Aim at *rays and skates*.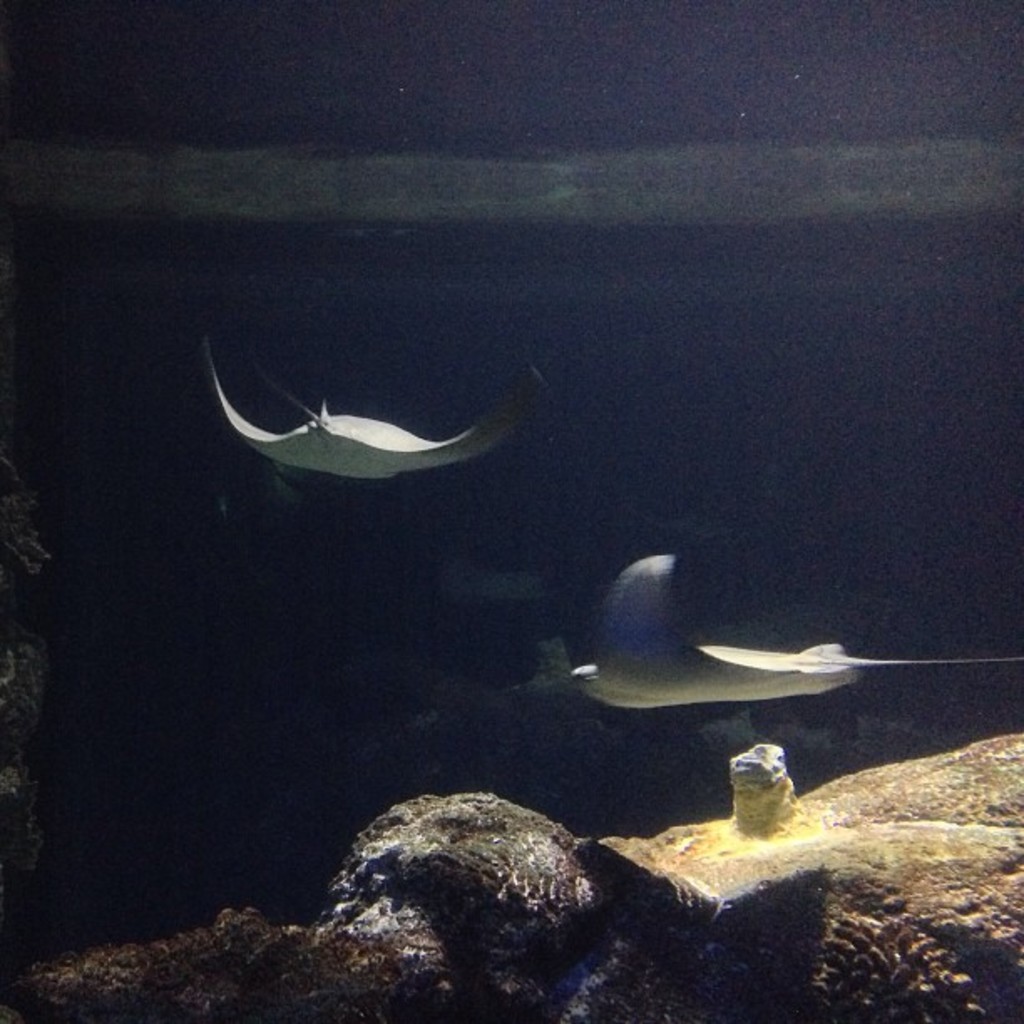
Aimed at {"x1": 202, "y1": 336, "x2": 527, "y2": 484}.
